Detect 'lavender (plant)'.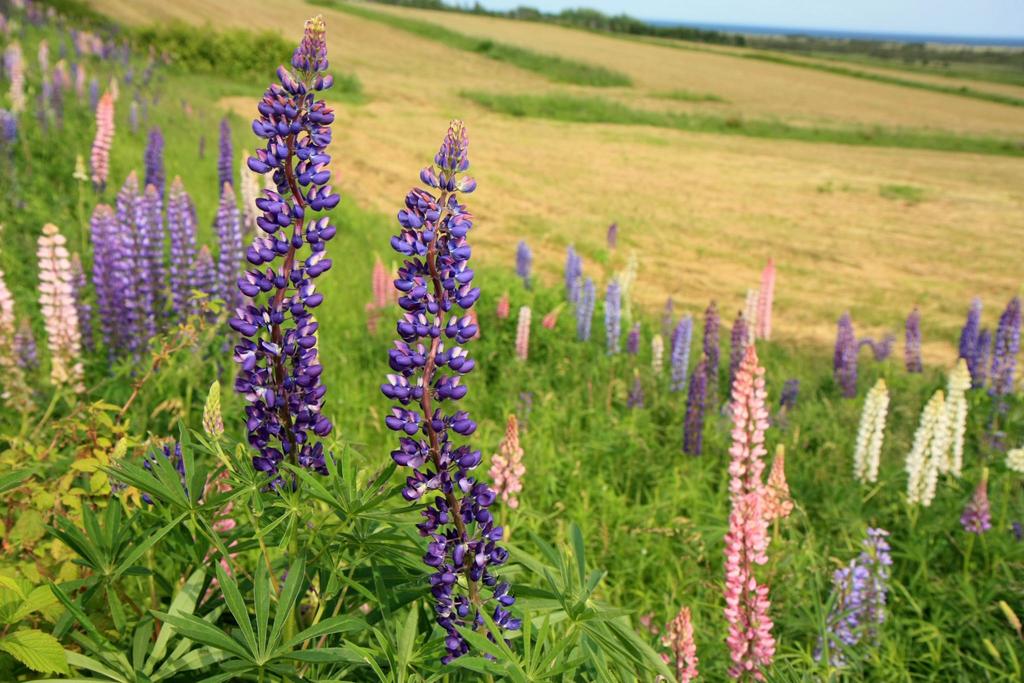
Detected at <box>44,77,70,133</box>.
